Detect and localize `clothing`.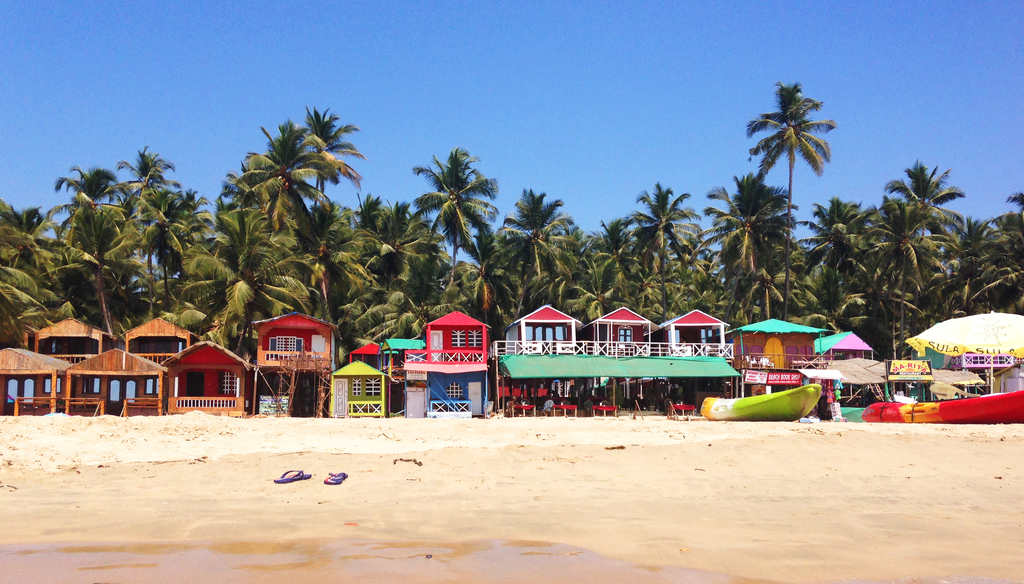
Localized at bbox=[676, 385, 682, 396].
